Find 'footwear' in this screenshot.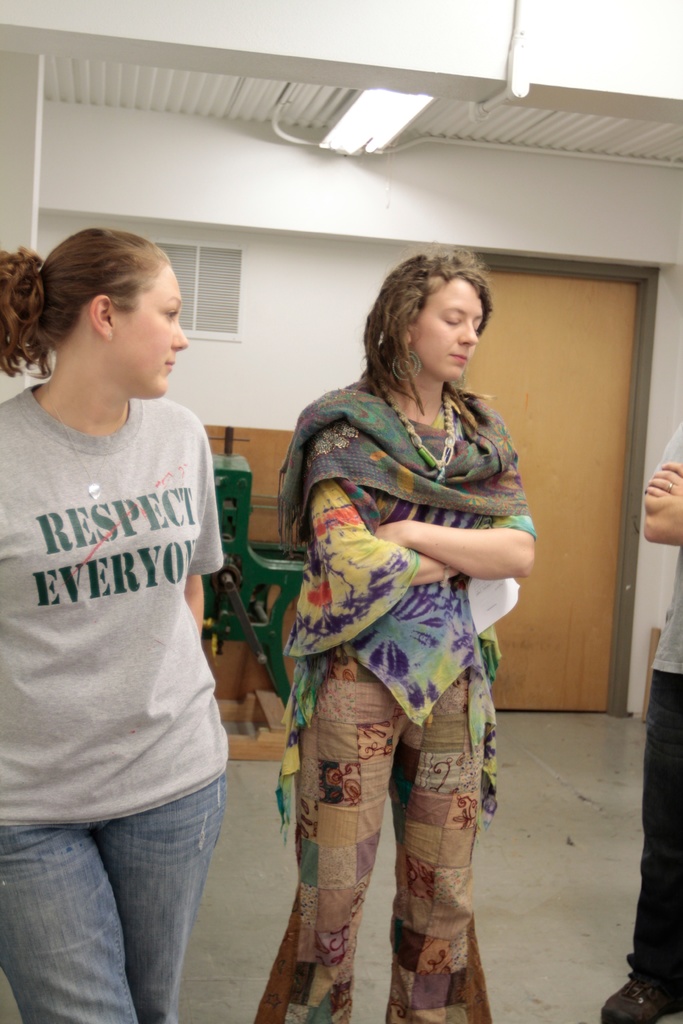
The bounding box for 'footwear' is <region>598, 971, 679, 1023</region>.
